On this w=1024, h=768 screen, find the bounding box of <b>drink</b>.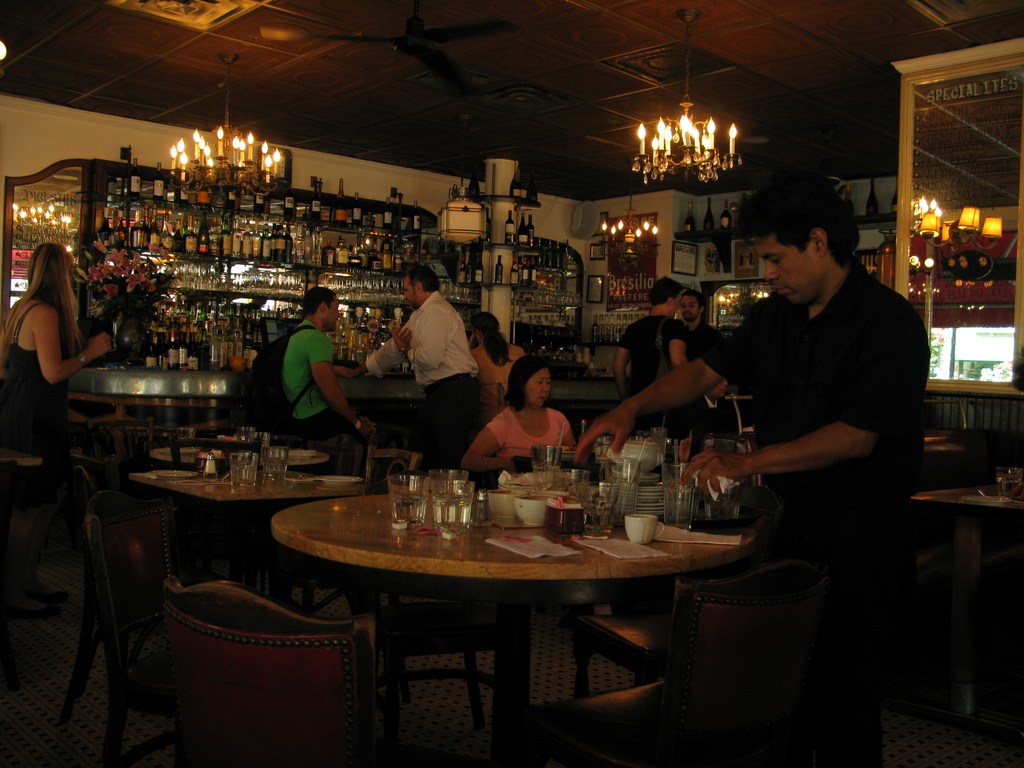
Bounding box: pyautogui.locateOnScreen(889, 186, 897, 211).
